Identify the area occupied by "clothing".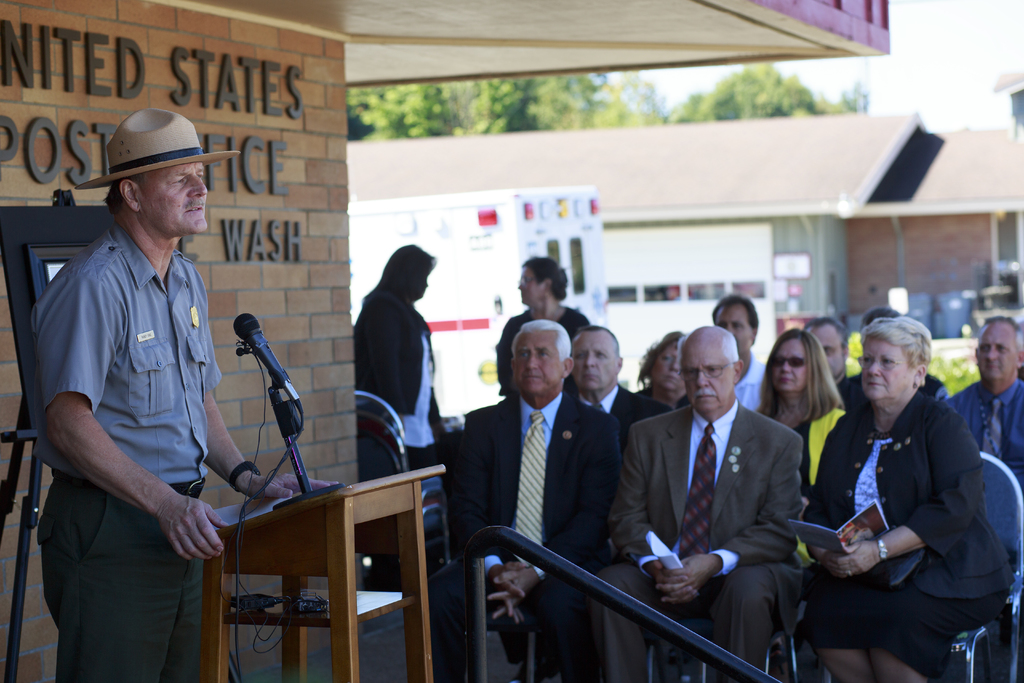
Area: 807, 356, 1000, 677.
